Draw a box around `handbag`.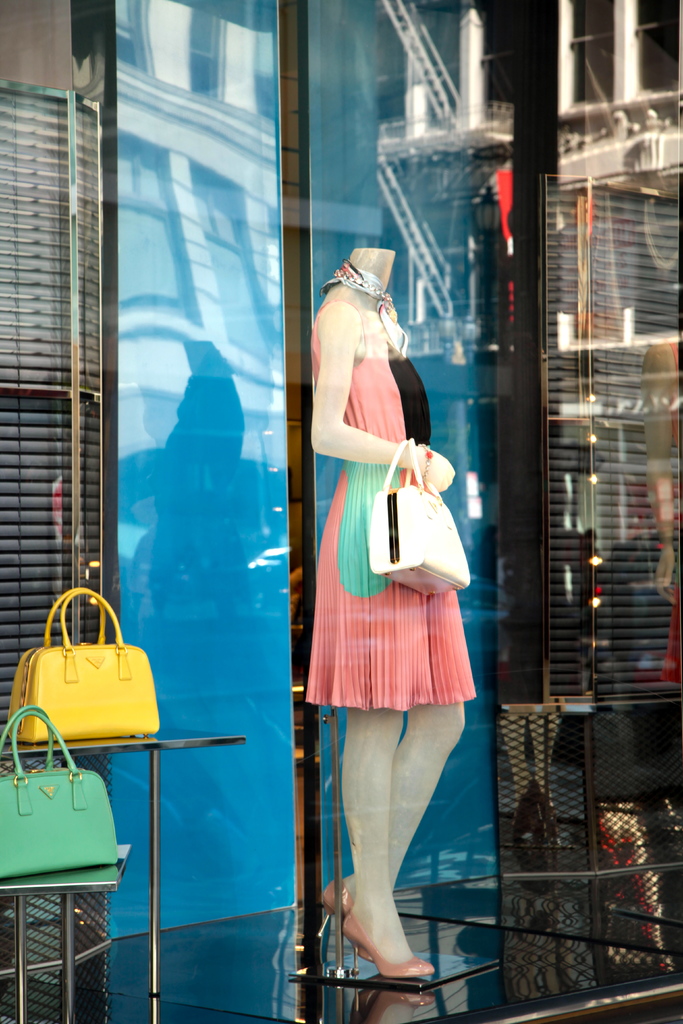
{"x1": 0, "y1": 582, "x2": 167, "y2": 743}.
